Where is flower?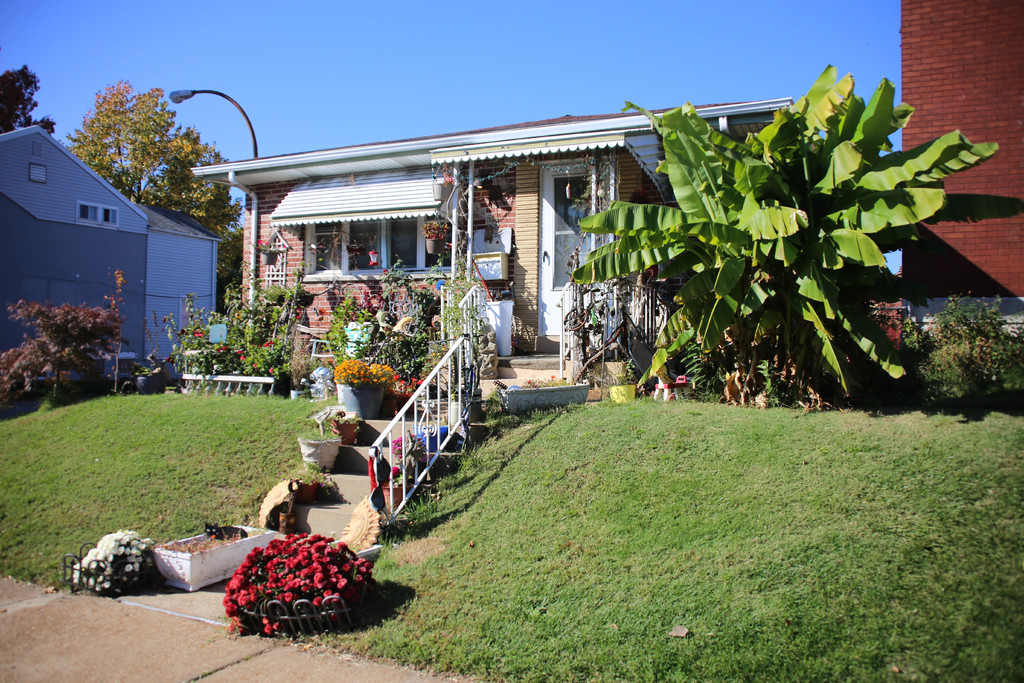
left=380, top=267, right=392, bottom=277.
